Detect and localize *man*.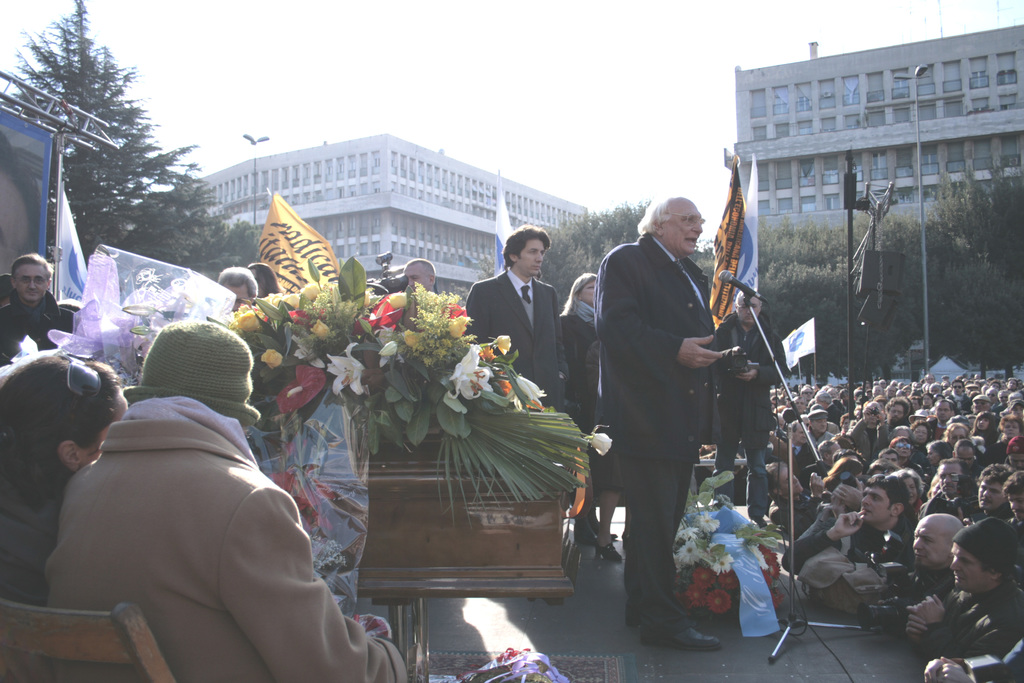
Localized at bbox=(973, 455, 1011, 521).
